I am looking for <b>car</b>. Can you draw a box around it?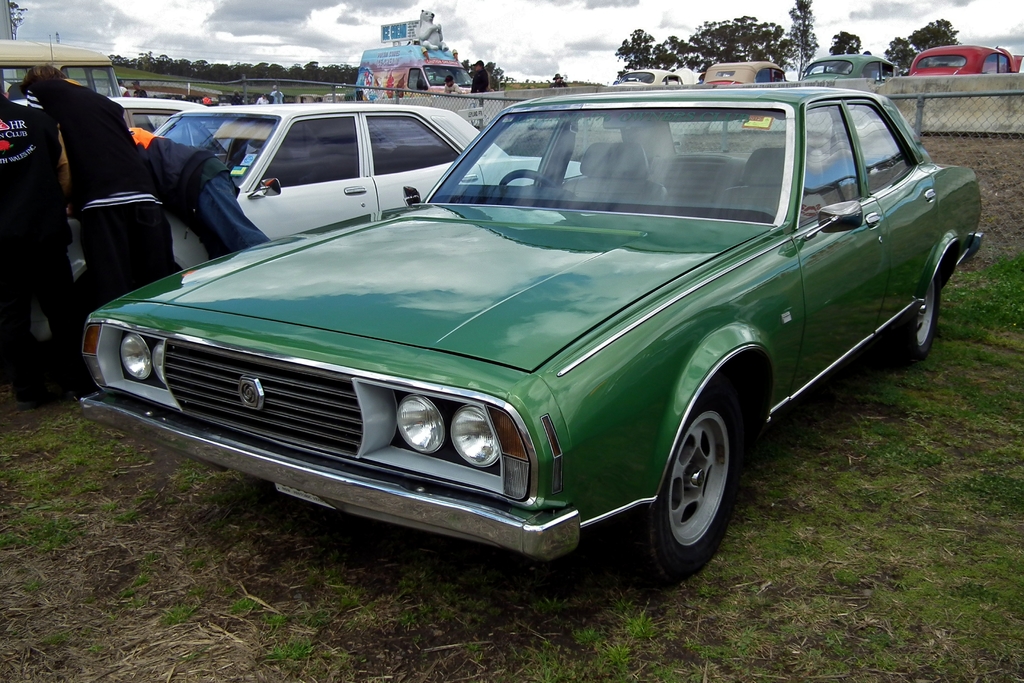
Sure, the bounding box is select_region(609, 67, 680, 89).
